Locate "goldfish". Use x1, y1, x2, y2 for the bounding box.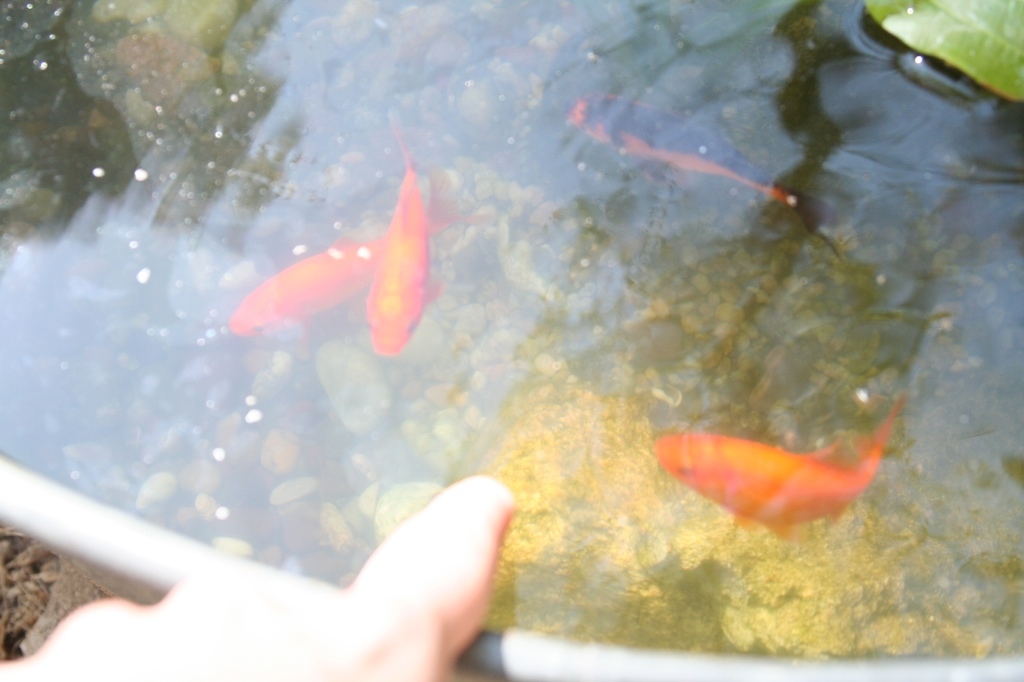
223, 169, 486, 337.
